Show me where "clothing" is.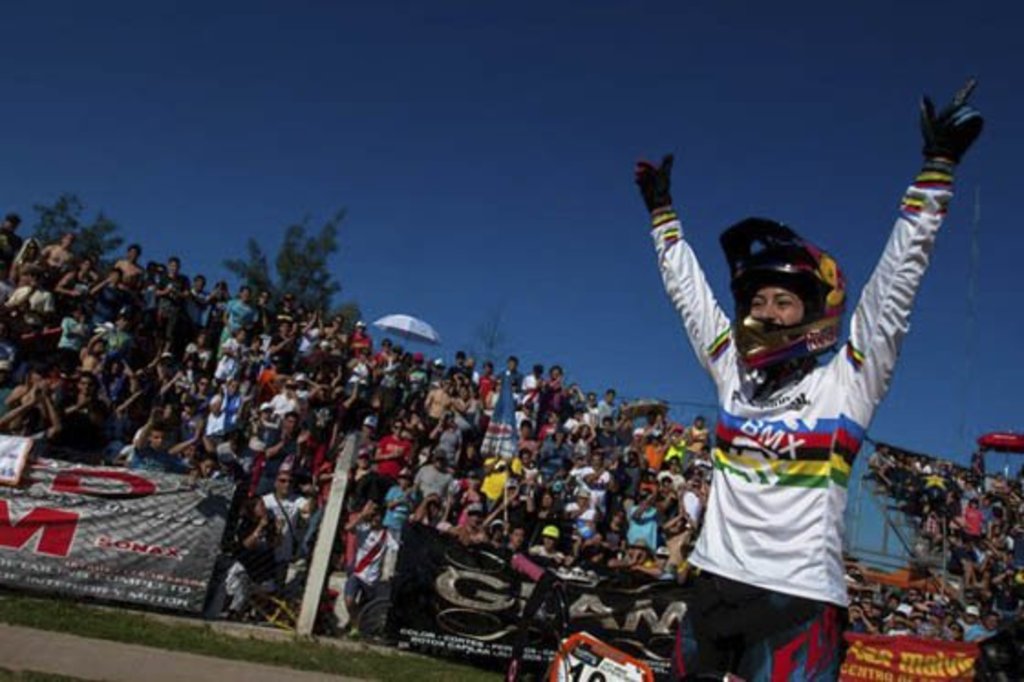
"clothing" is at detection(379, 441, 408, 474).
